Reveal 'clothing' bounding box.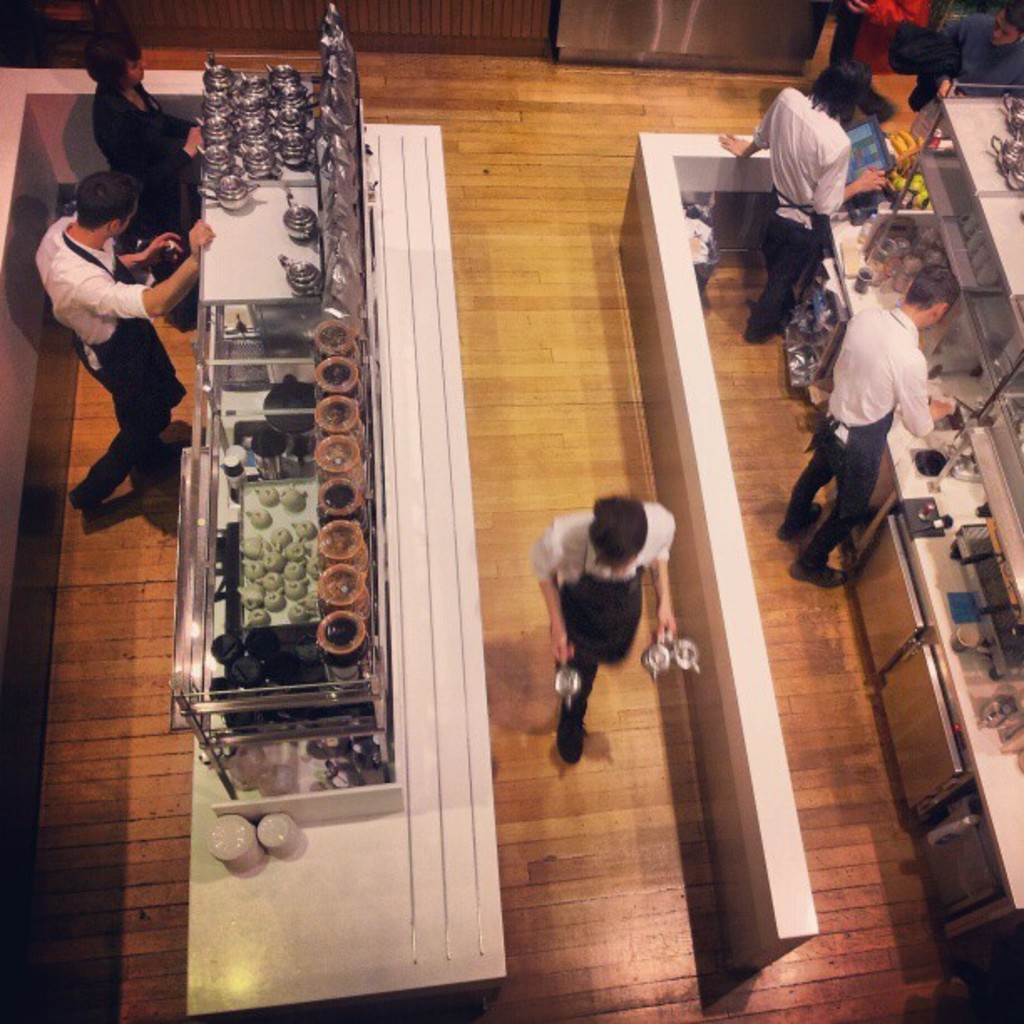
Revealed: [882,23,952,125].
